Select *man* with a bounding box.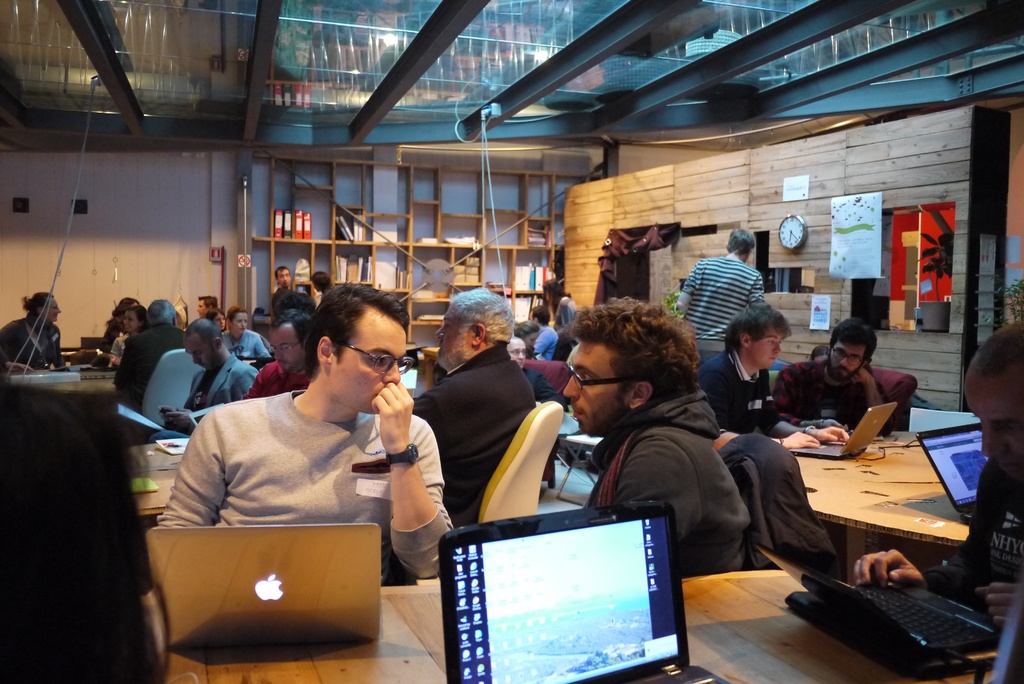
{"x1": 853, "y1": 323, "x2": 1023, "y2": 633}.
